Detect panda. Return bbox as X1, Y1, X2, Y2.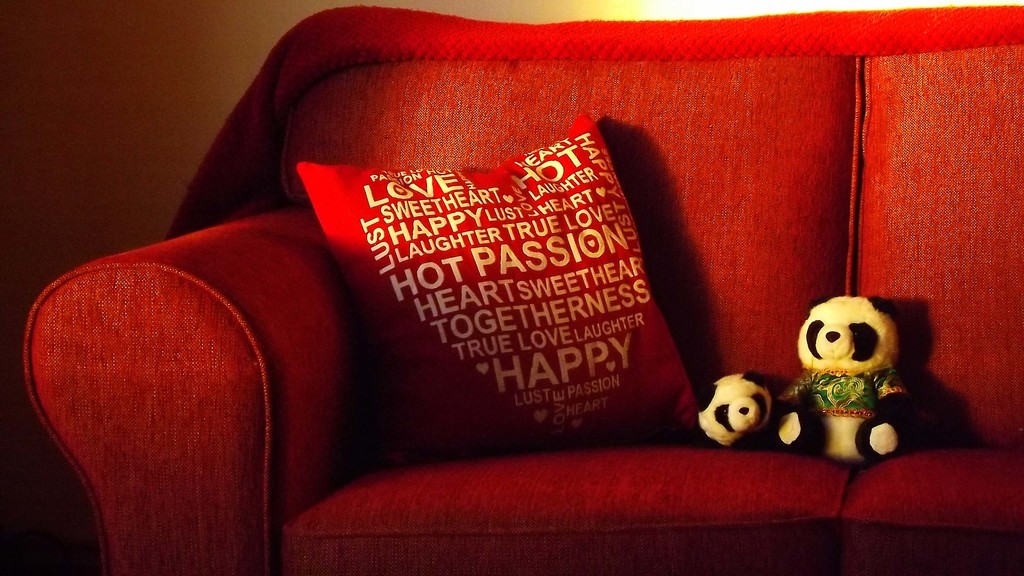
764, 291, 908, 466.
